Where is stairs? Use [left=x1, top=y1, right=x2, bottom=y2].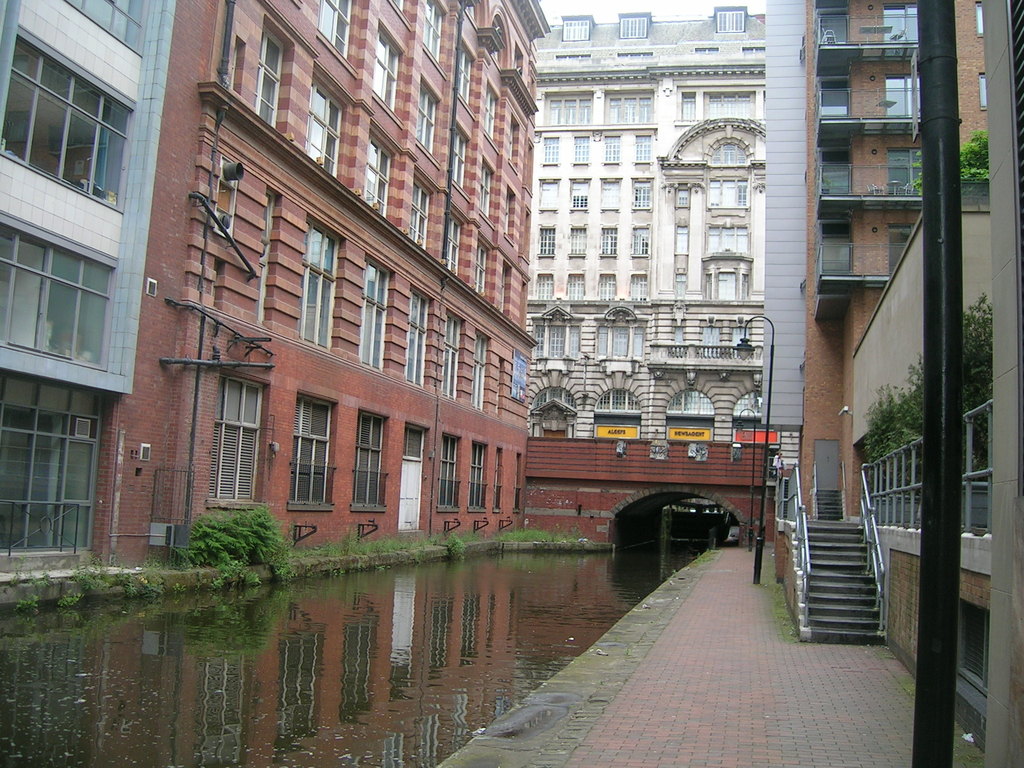
[left=798, top=516, right=890, bottom=646].
